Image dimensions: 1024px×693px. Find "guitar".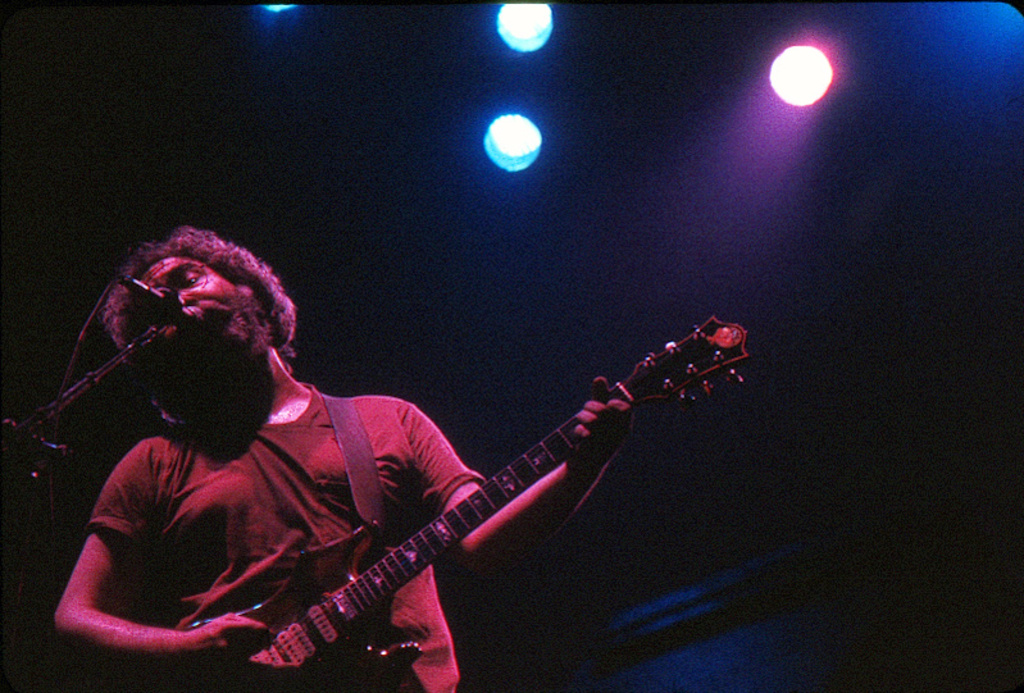
bbox=[172, 315, 745, 692].
